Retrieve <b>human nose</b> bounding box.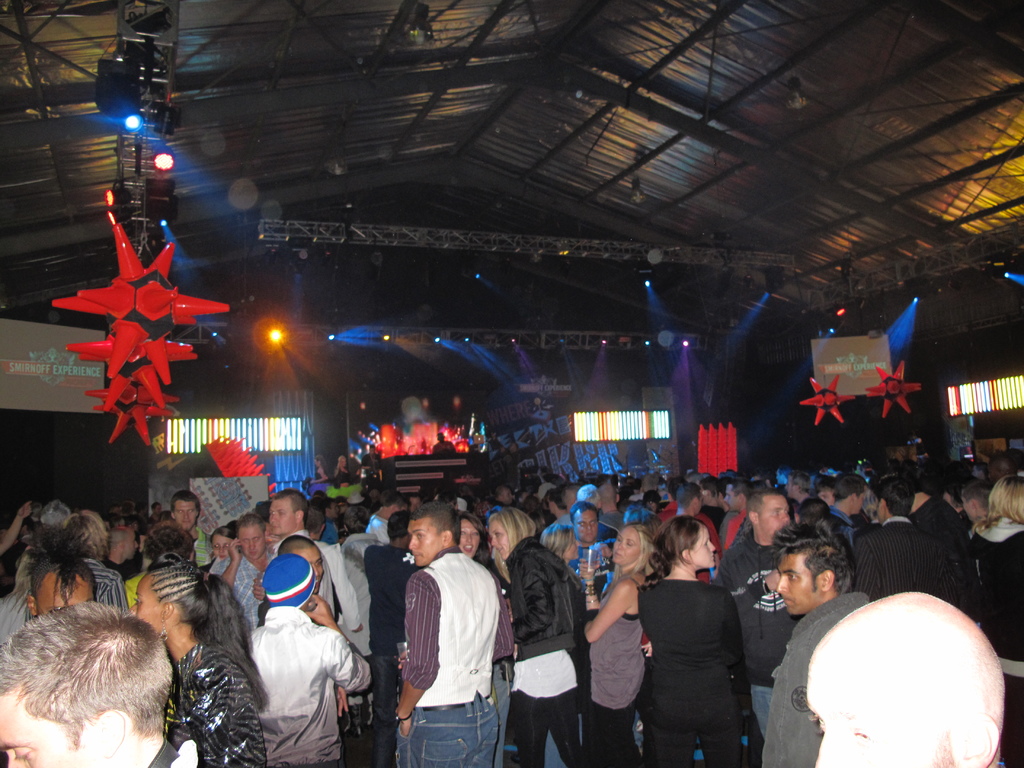
Bounding box: bbox=[184, 513, 188, 519].
